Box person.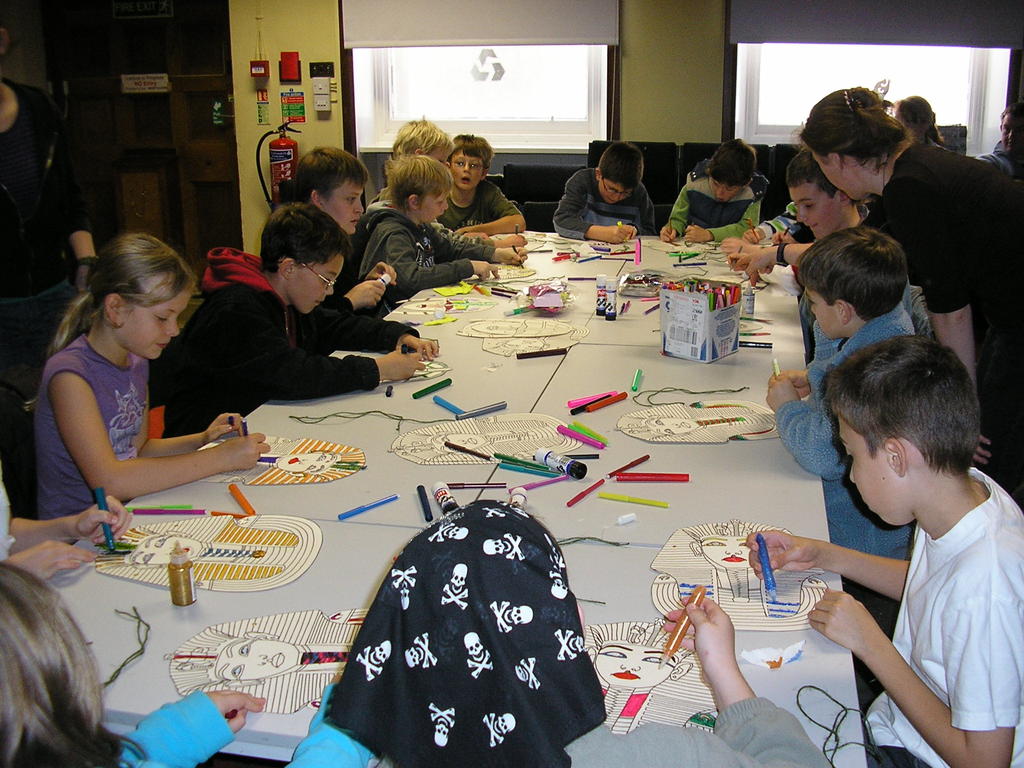
(274, 495, 837, 767).
